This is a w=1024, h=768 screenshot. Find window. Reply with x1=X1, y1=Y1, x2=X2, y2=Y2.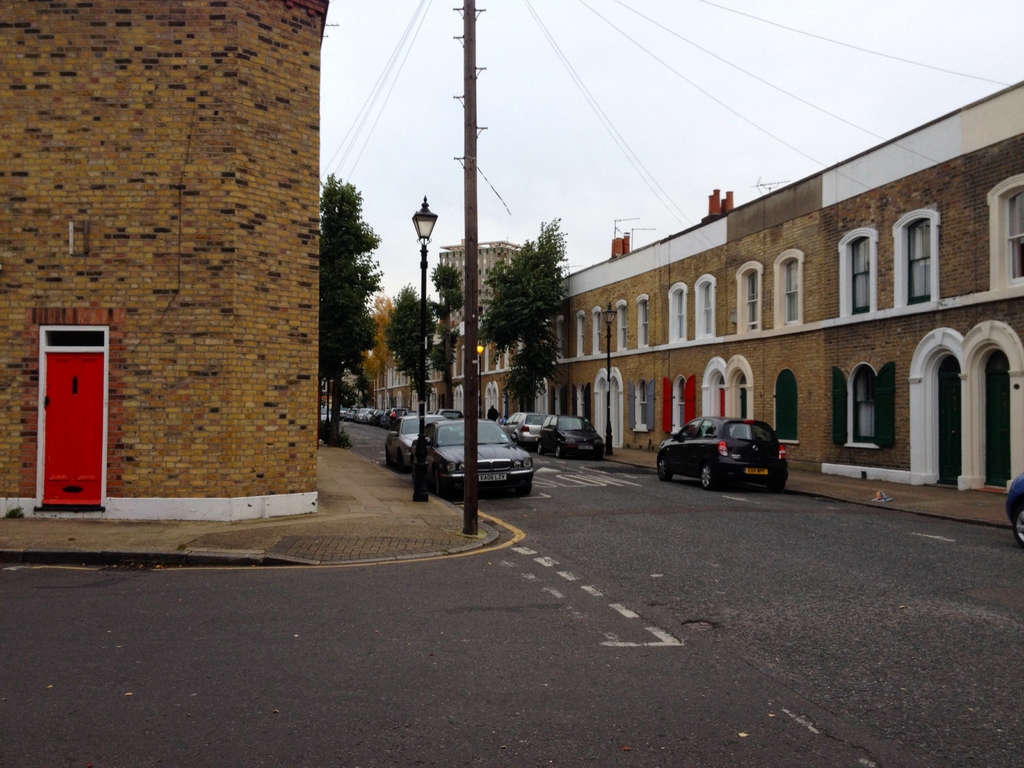
x1=625, y1=378, x2=657, y2=435.
